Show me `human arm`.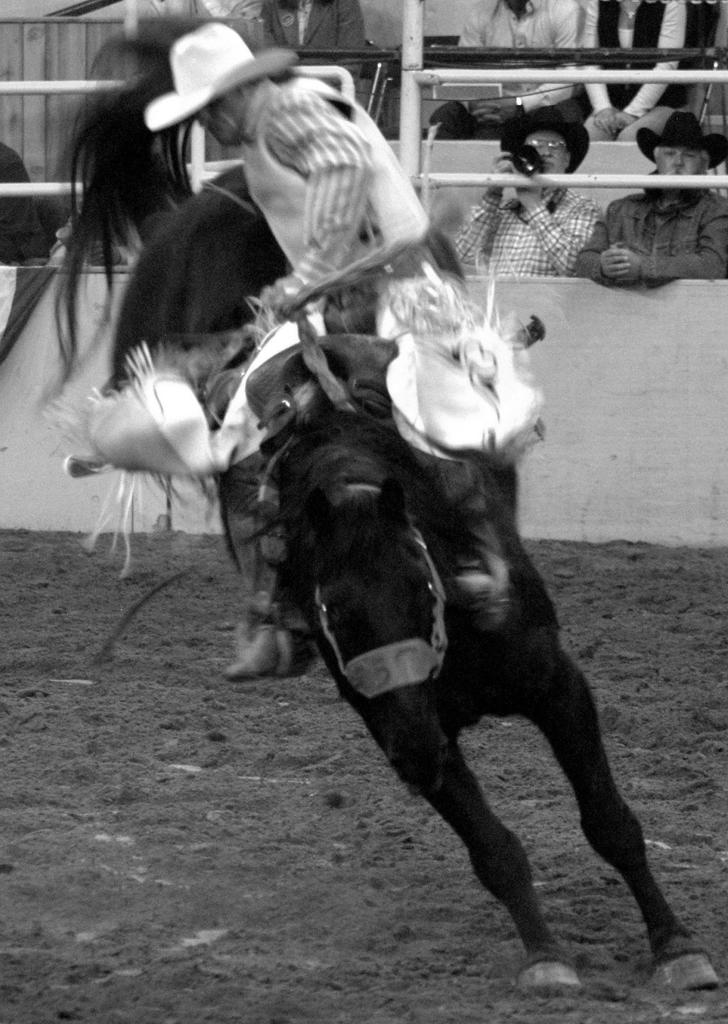
`human arm` is here: [617,197,727,279].
